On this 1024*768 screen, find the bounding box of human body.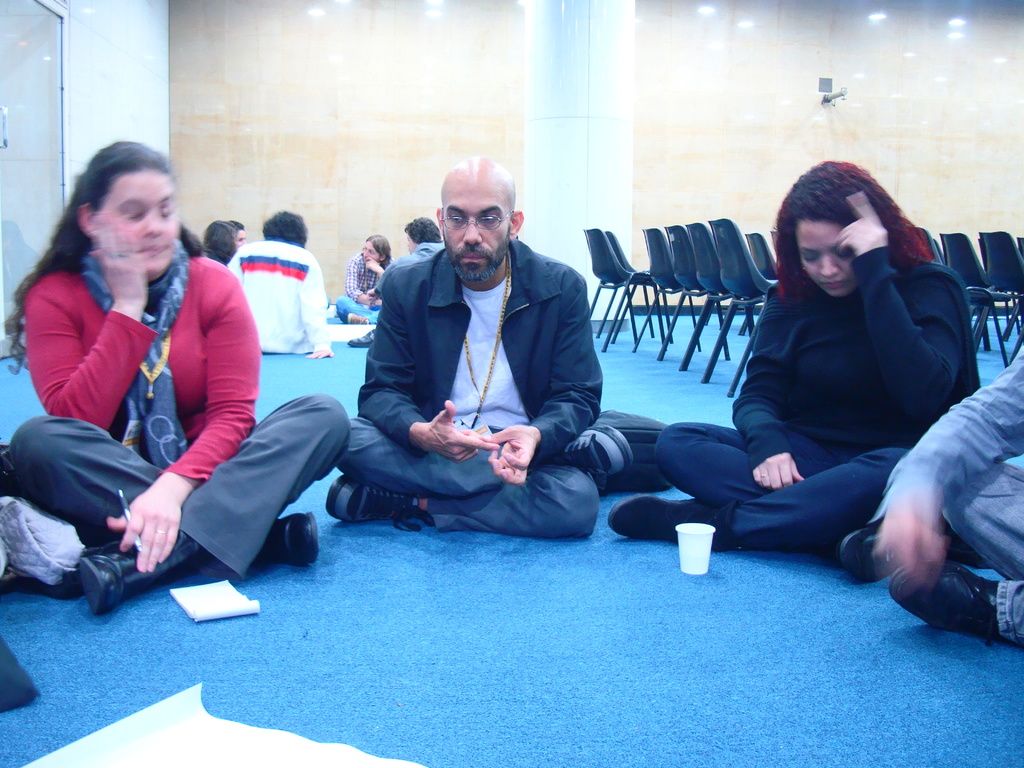
Bounding box: region(332, 232, 385, 327).
